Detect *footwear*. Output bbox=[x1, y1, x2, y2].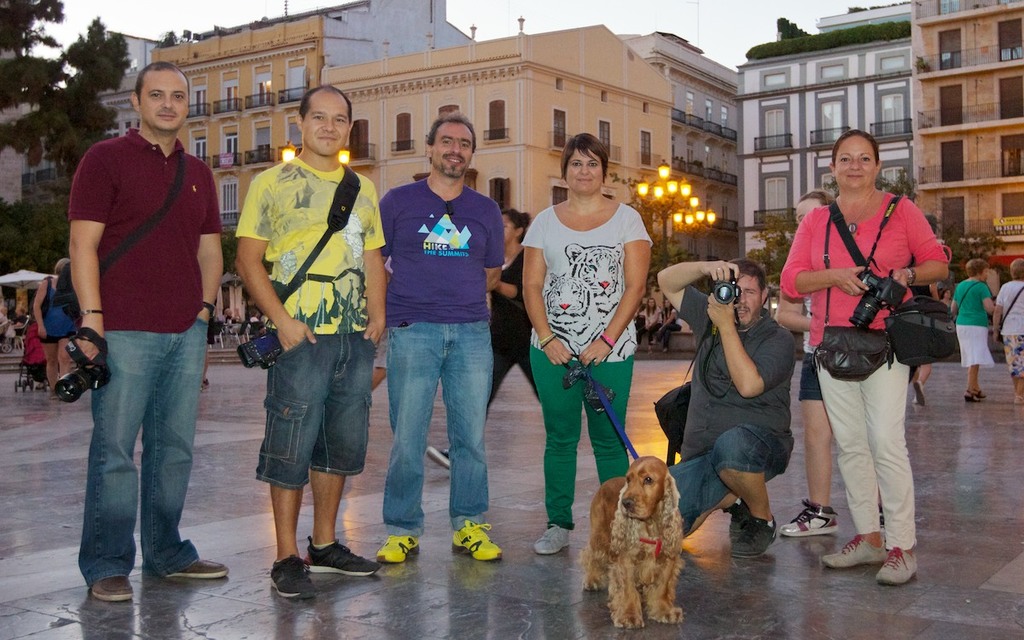
bbox=[875, 542, 922, 590].
